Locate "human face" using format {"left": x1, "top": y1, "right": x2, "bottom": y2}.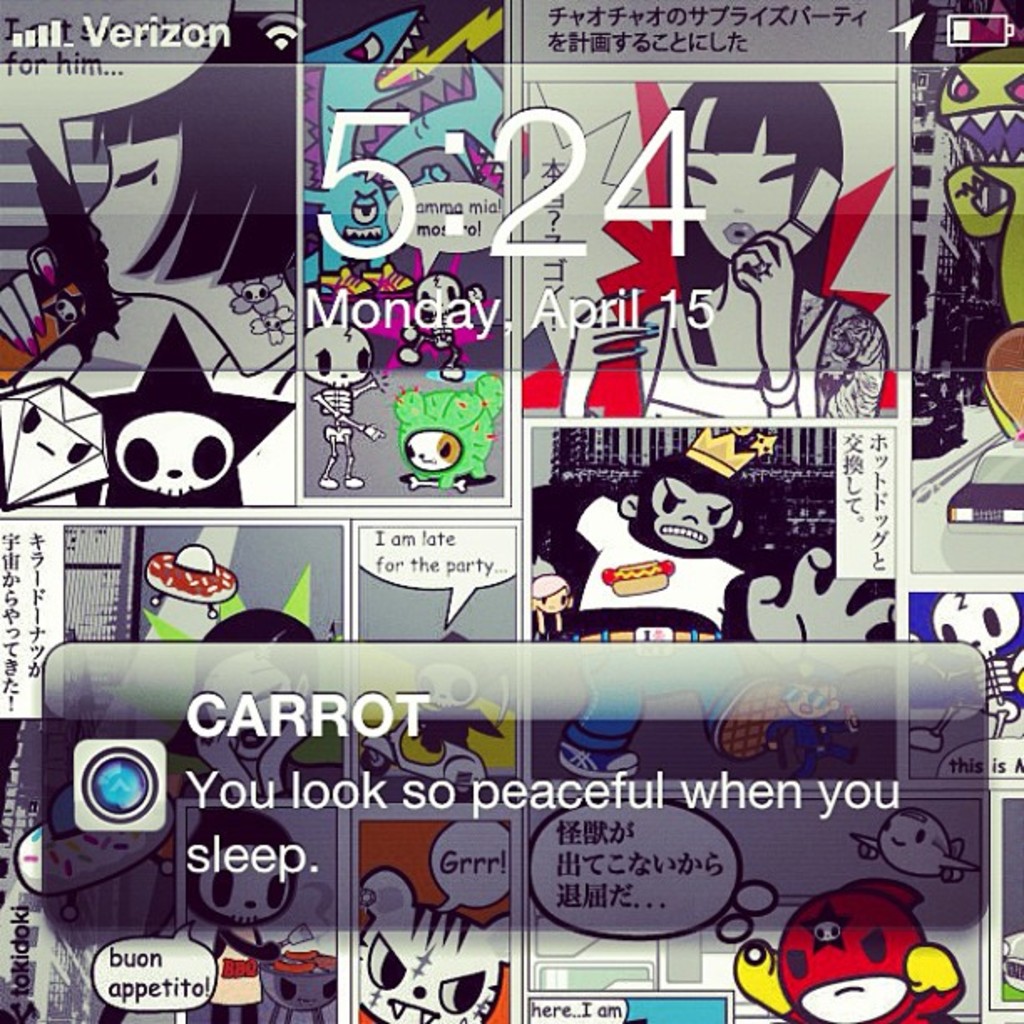
{"left": 684, "top": 97, "right": 790, "bottom": 264}.
